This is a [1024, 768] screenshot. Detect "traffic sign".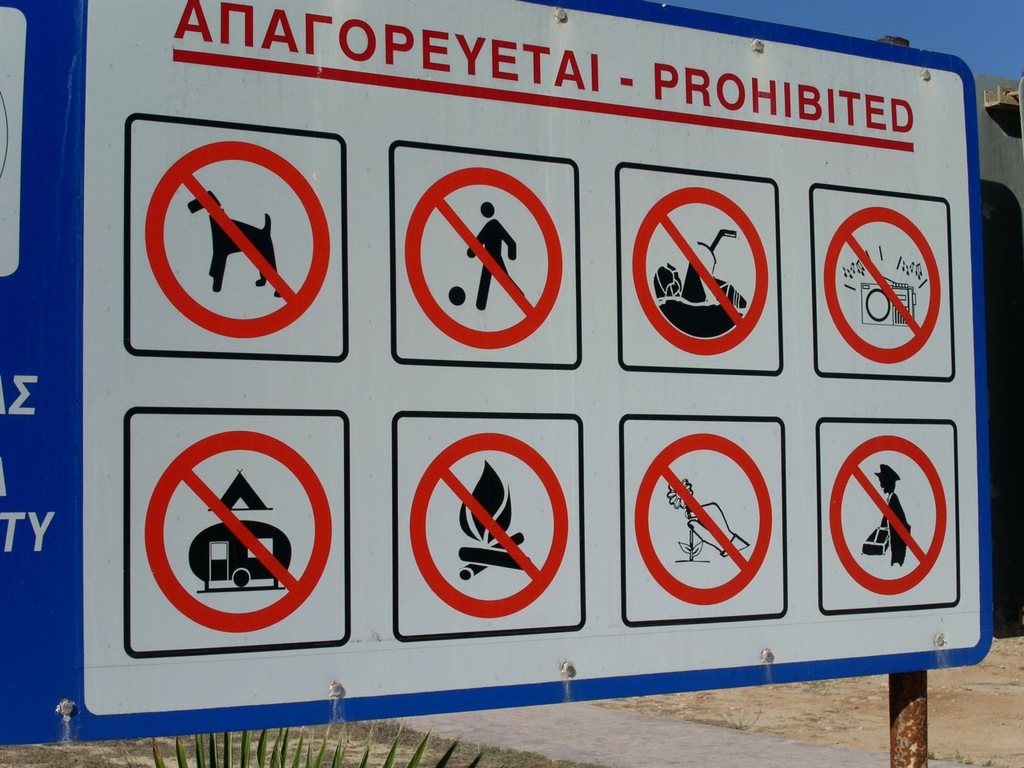
bbox=[817, 415, 955, 607].
